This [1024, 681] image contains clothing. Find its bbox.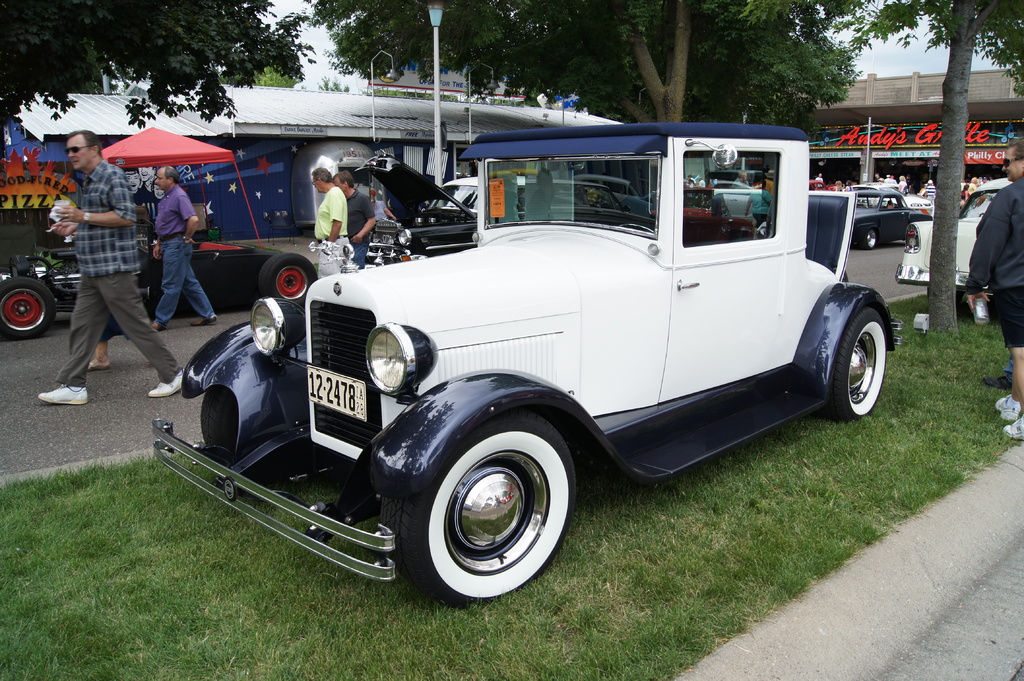
[924,184,938,202].
